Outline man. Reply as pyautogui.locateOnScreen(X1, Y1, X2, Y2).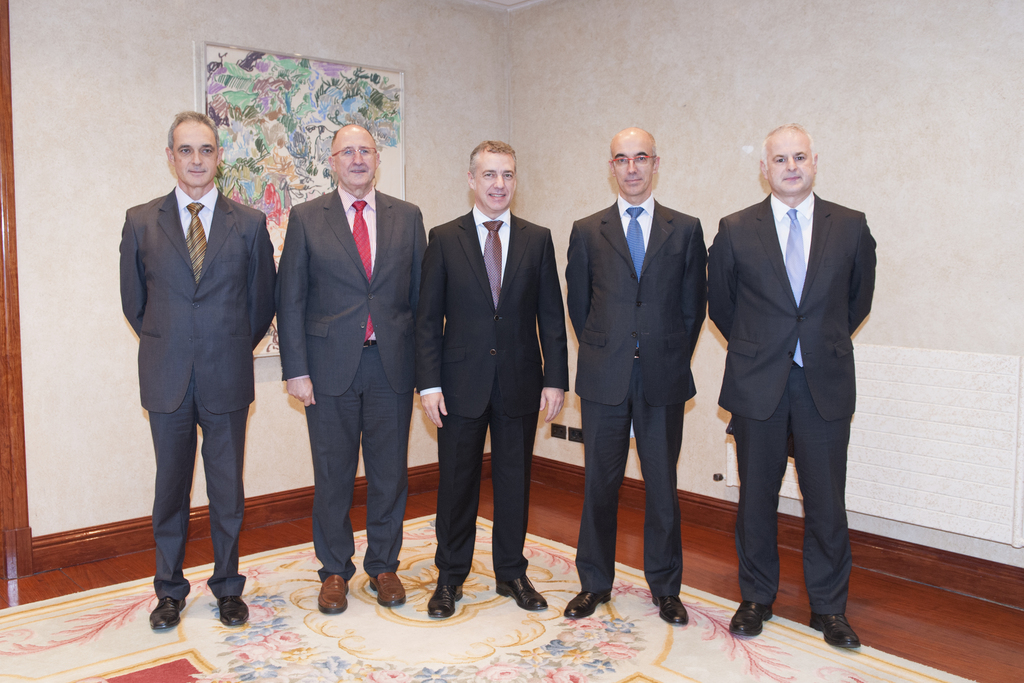
pyautogui.locateOnScreen(271, 120, 428, 613).
